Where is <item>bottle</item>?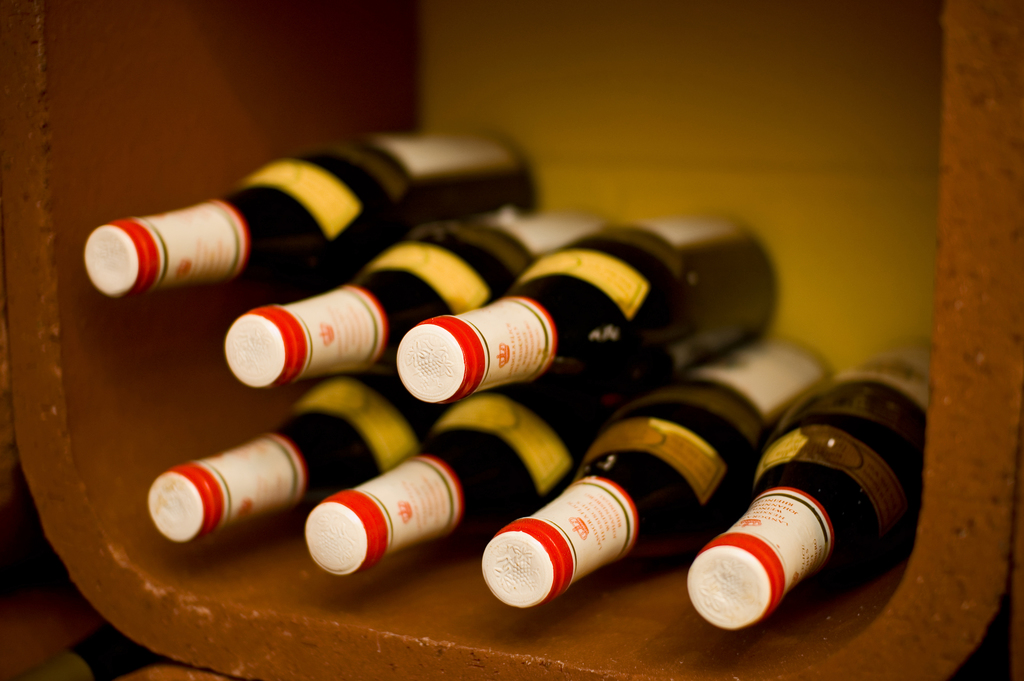
<bbox>394, 211, 781, 406</bbox>.
